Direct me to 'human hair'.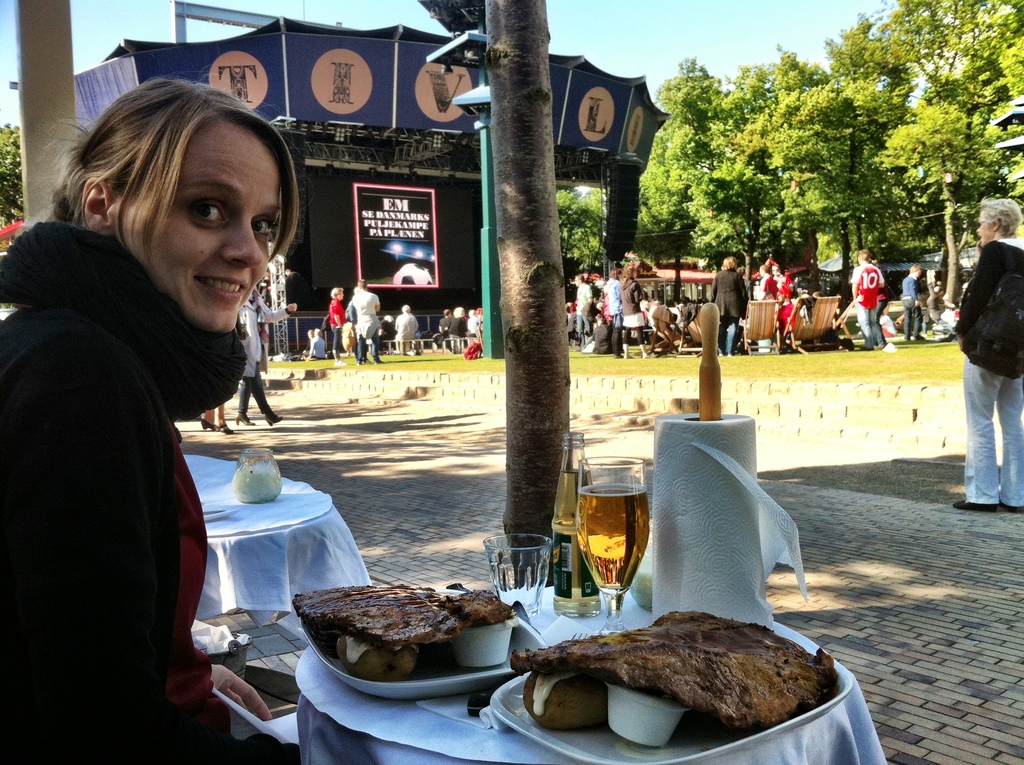
Direction: BBox(764, 291, 772, 300).
